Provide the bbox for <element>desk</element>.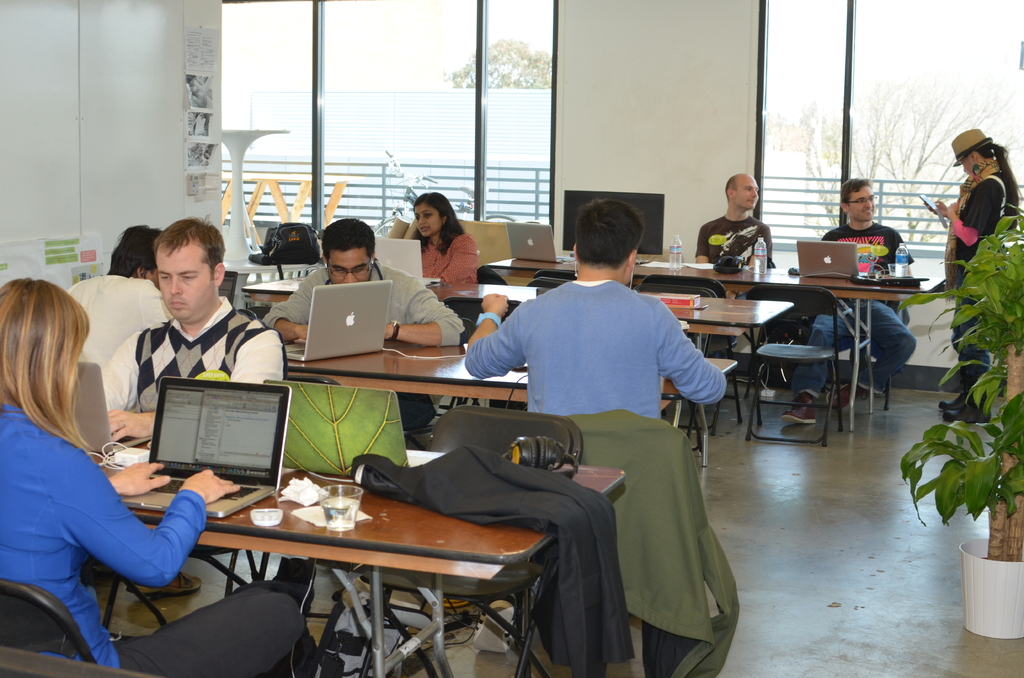
151 389 616 640.
